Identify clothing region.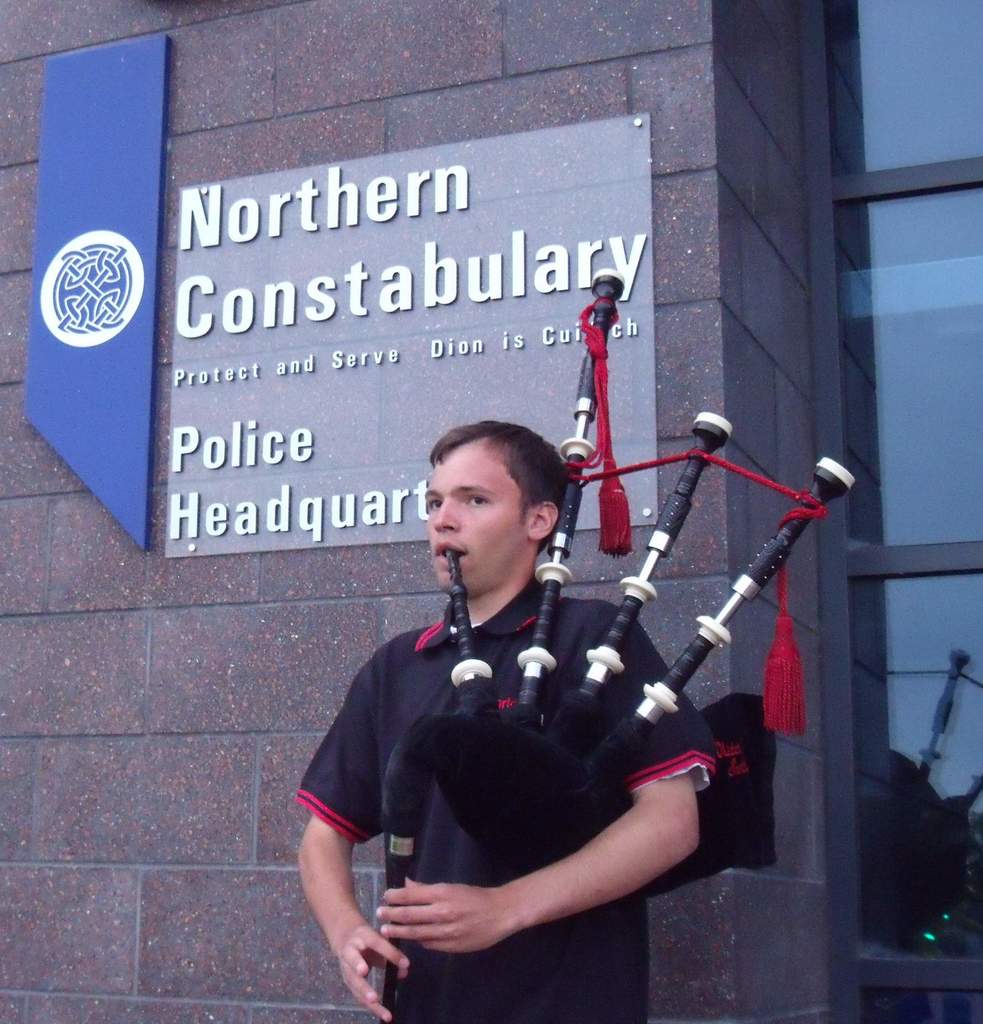
Region: [x1=297, y1=579, x2=719, y2=1023].
